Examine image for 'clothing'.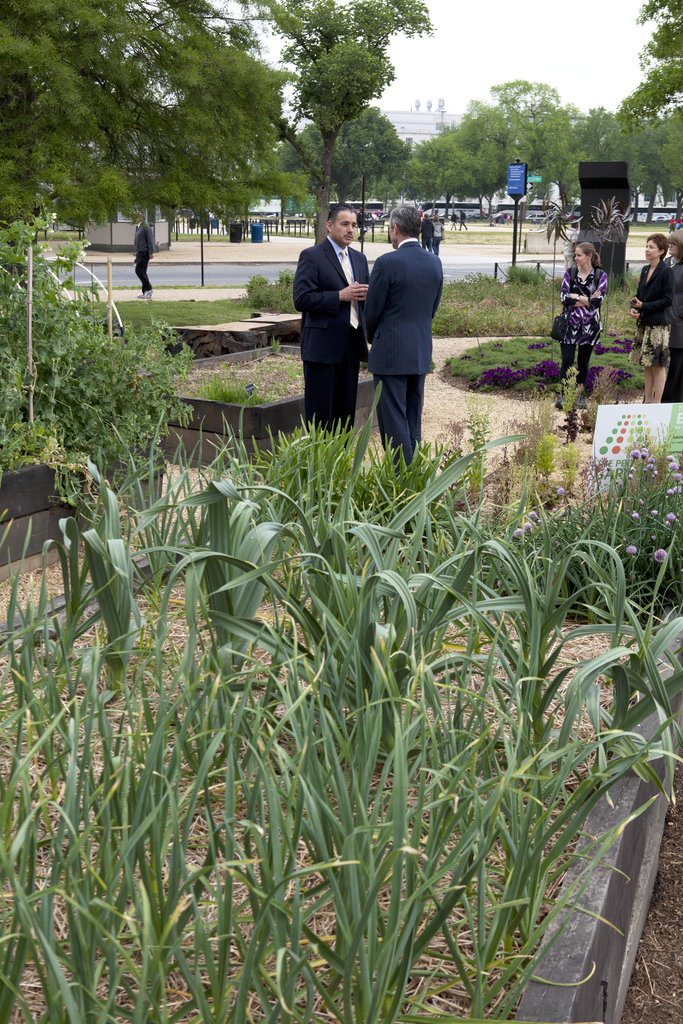
Examination result: [left=563, top=225, right=575, bottom=268].
